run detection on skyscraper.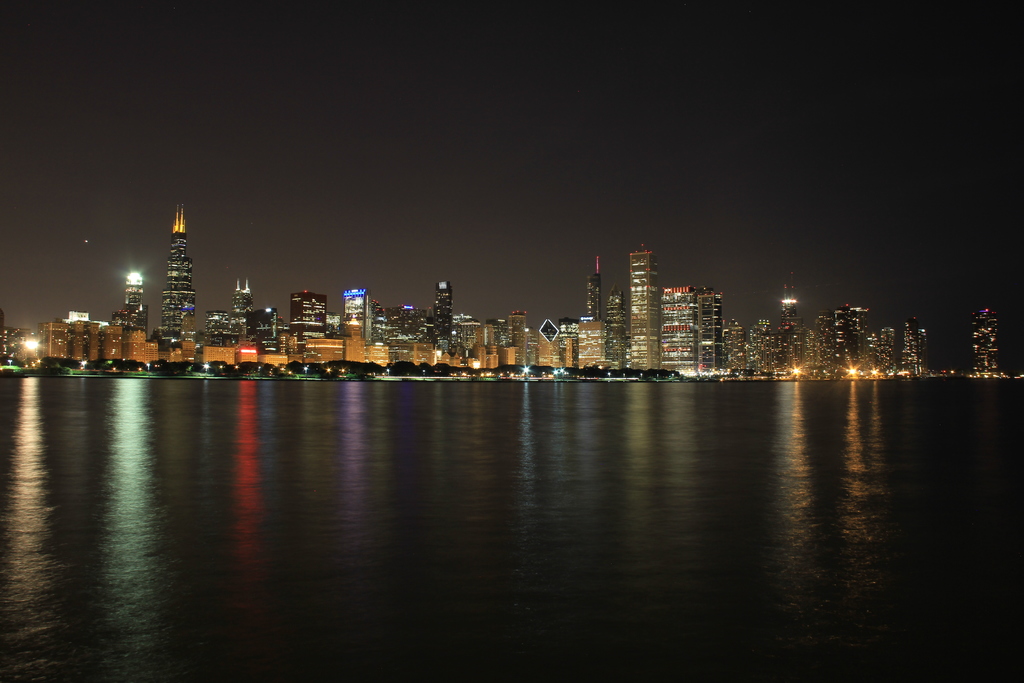
Result: 622:248:659:366.
